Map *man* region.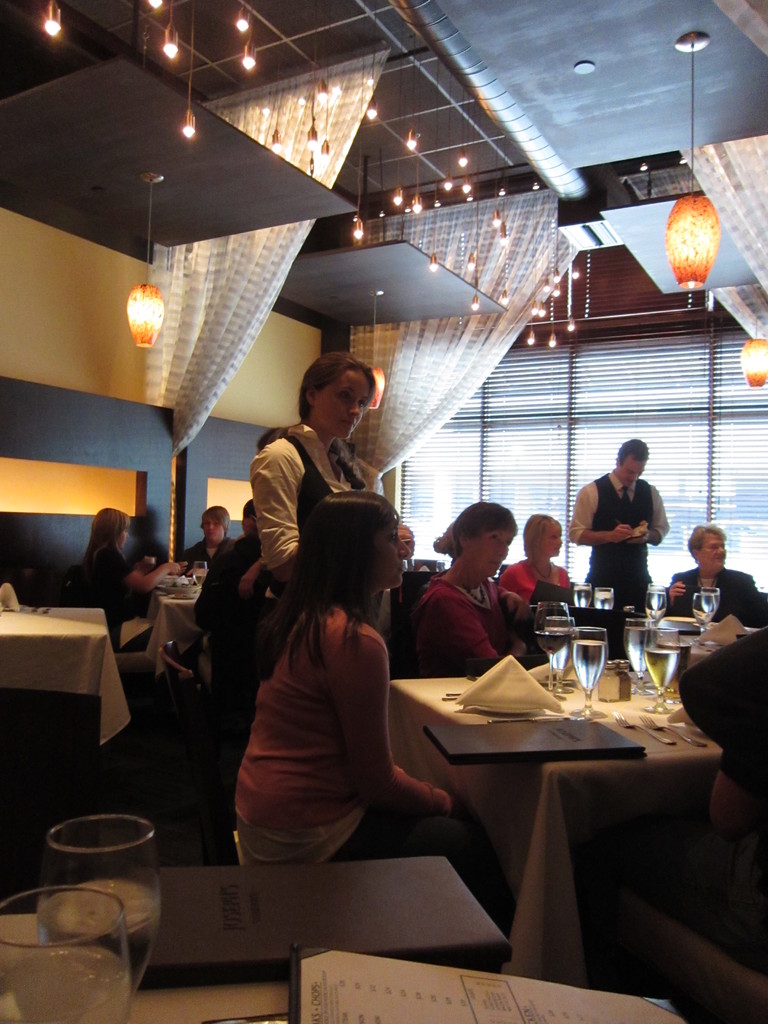
Mapped to BBox(184, 506, 238, 566).
